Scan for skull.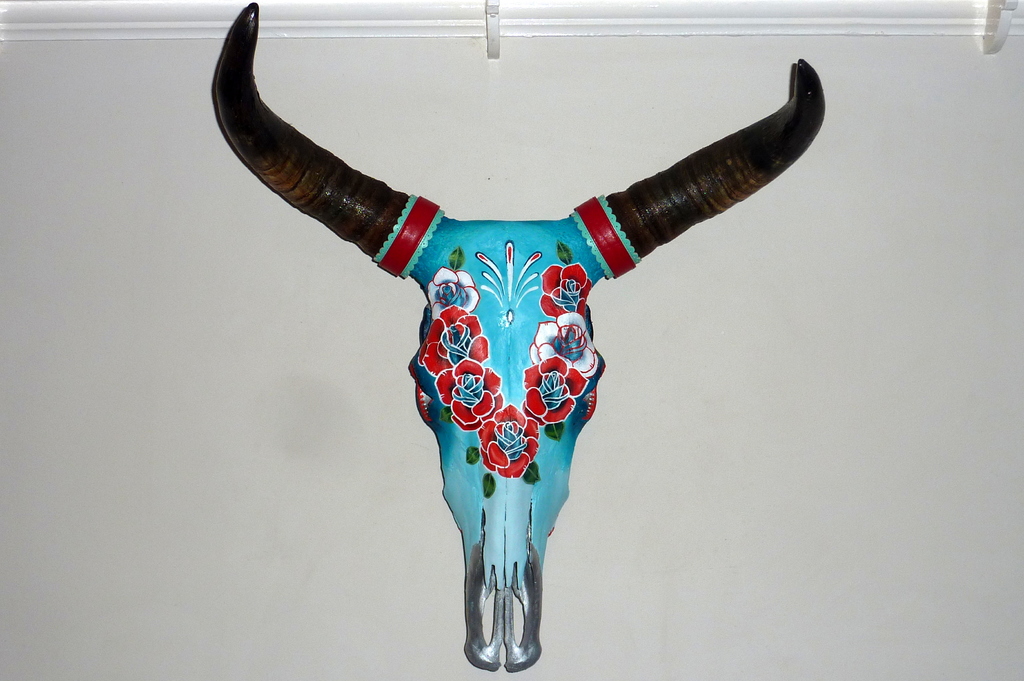
Scan result: [212, 44, 803, 680].
